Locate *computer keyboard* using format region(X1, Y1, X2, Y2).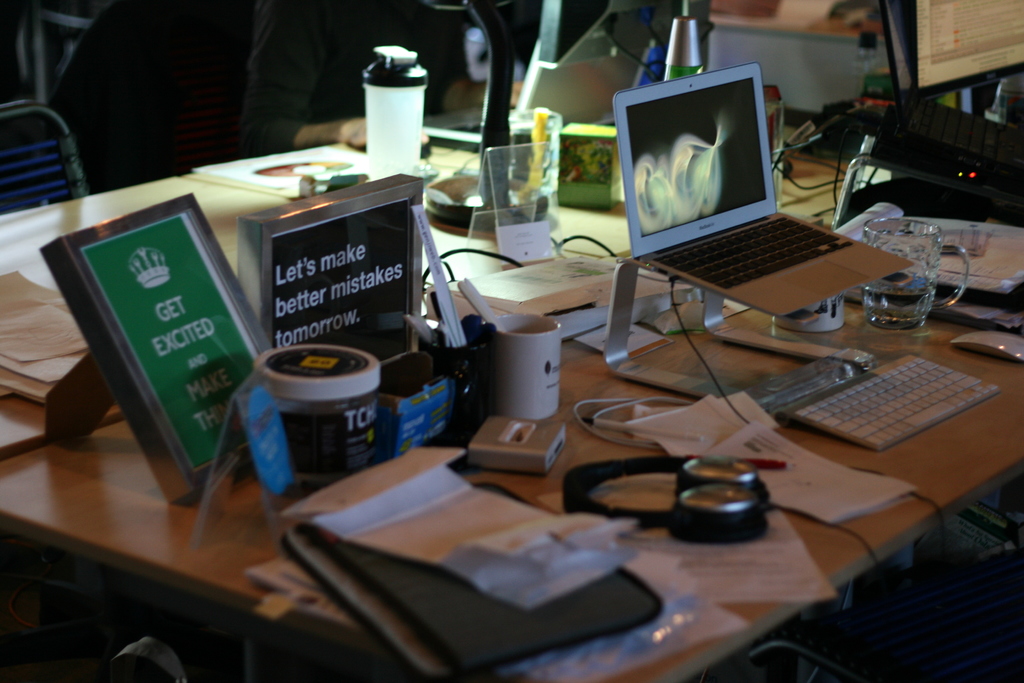
region(775, 350, 1004, 451).
